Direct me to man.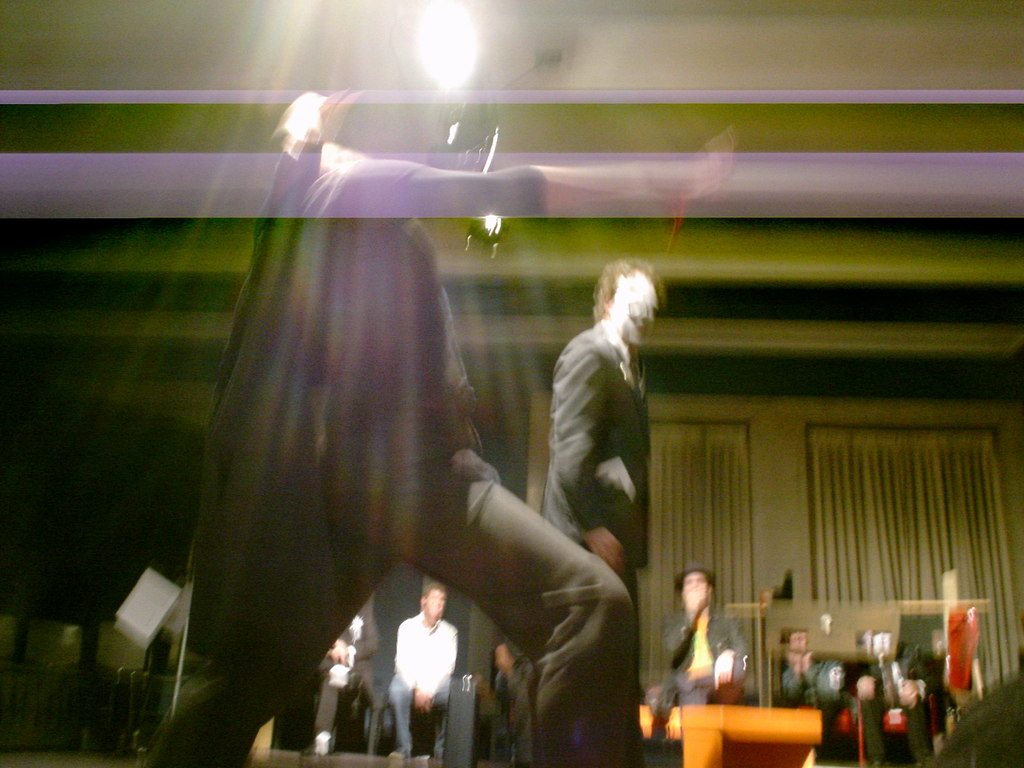
Direction: [304, 599, 387, 754].
